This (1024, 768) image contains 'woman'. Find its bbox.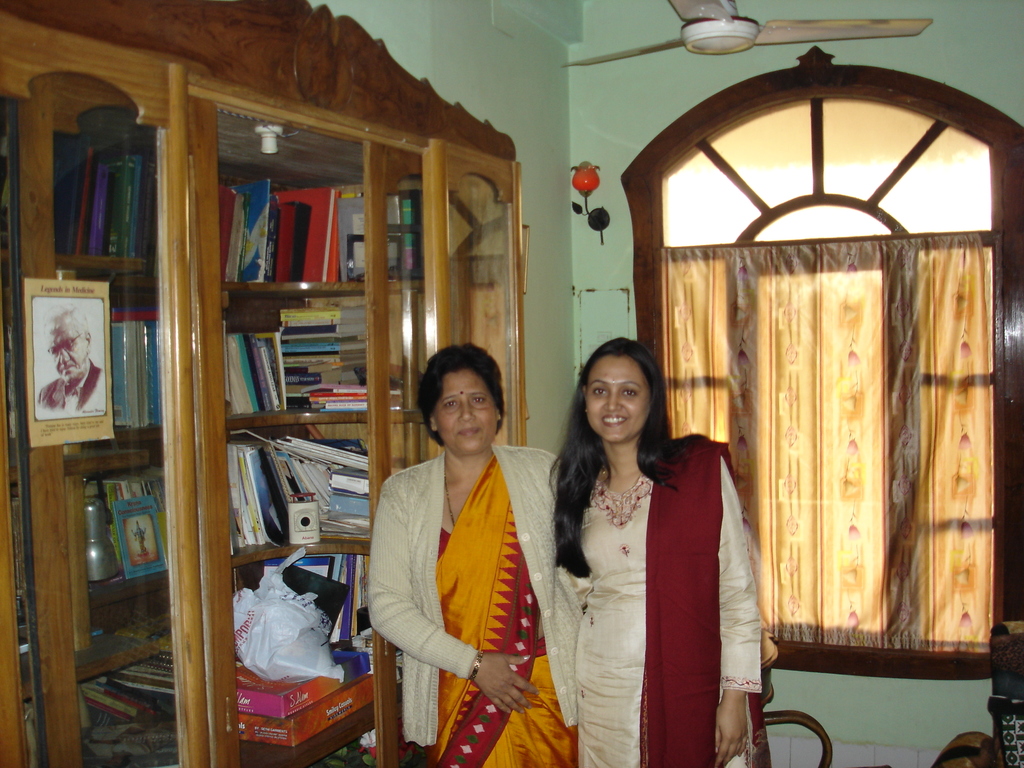
[left=367, top=339, right=618, bottom=767].
